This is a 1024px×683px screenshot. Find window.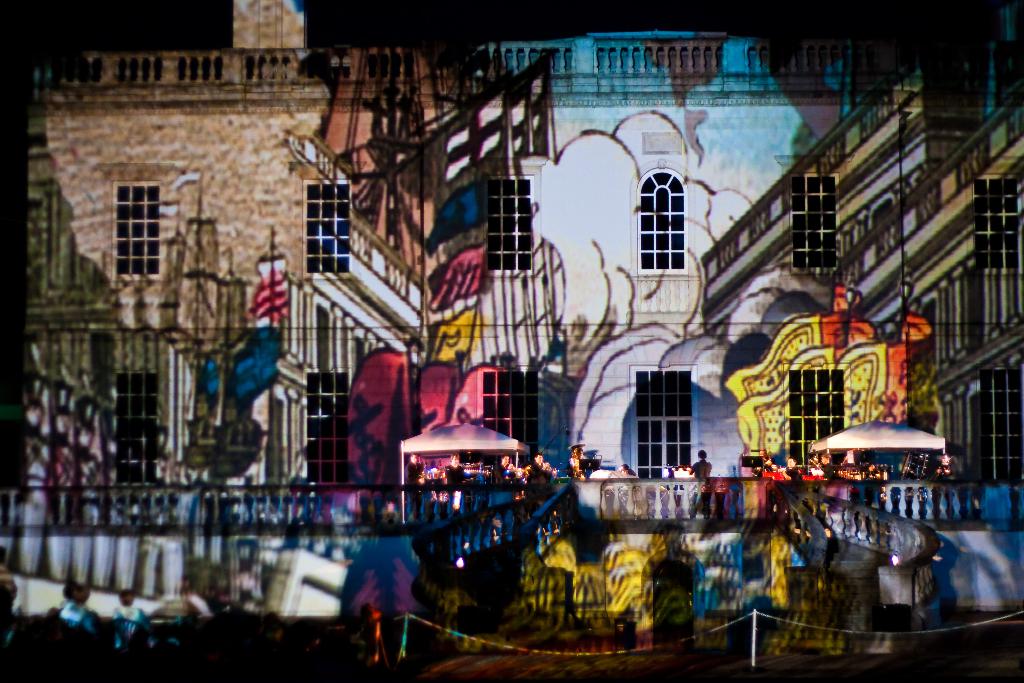
Bounding box: <box>634,146,701,282</box>.
